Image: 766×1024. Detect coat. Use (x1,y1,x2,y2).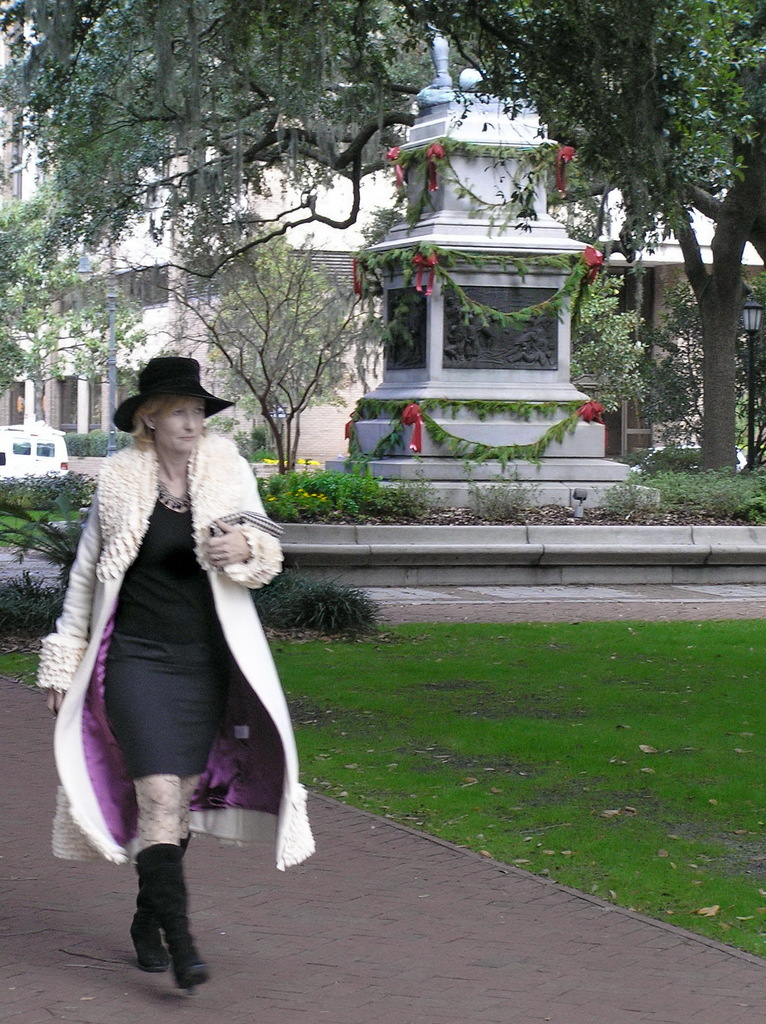
(68,413,282,822).
